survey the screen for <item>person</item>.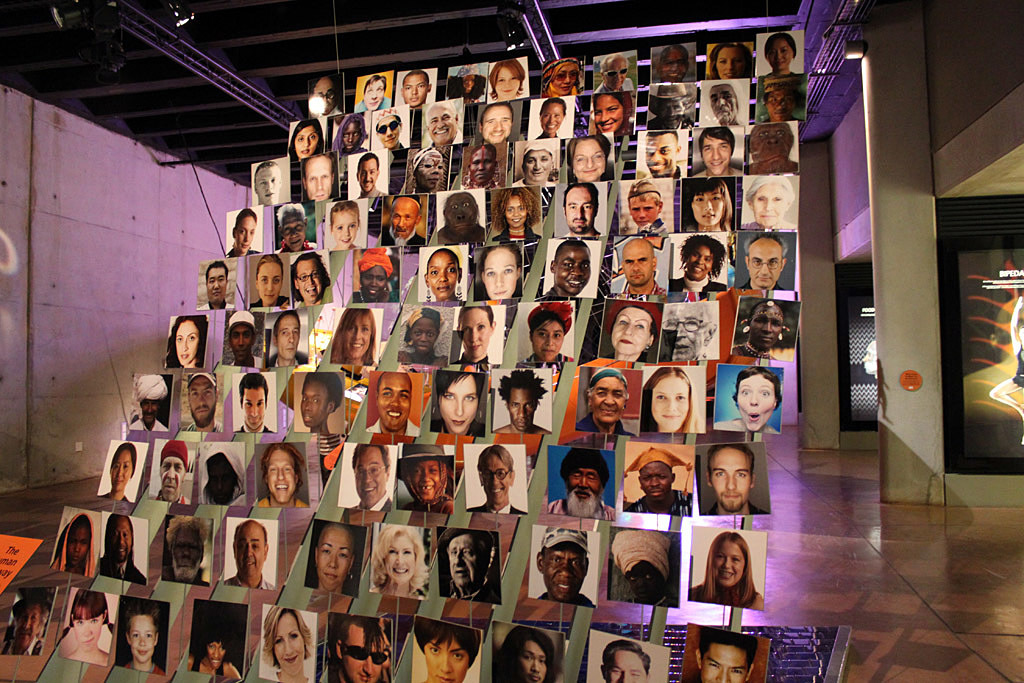
Survey found: (x1=730, y1=368, x2=796, y2=454).
